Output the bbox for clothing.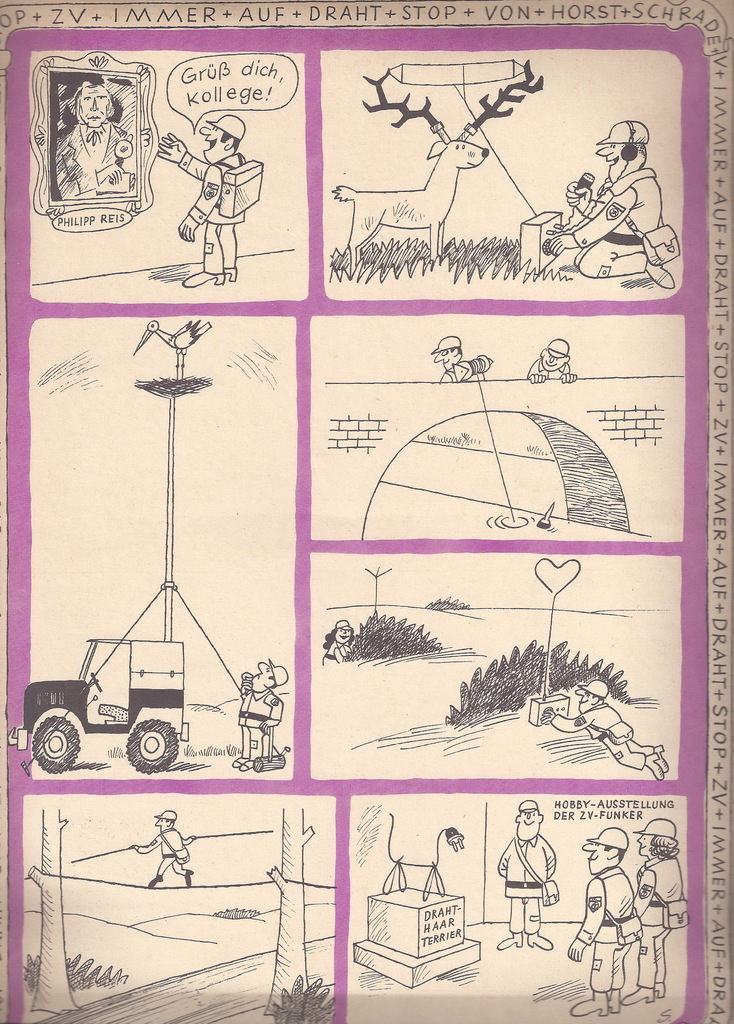
box=[546, 715, 622, 739].
